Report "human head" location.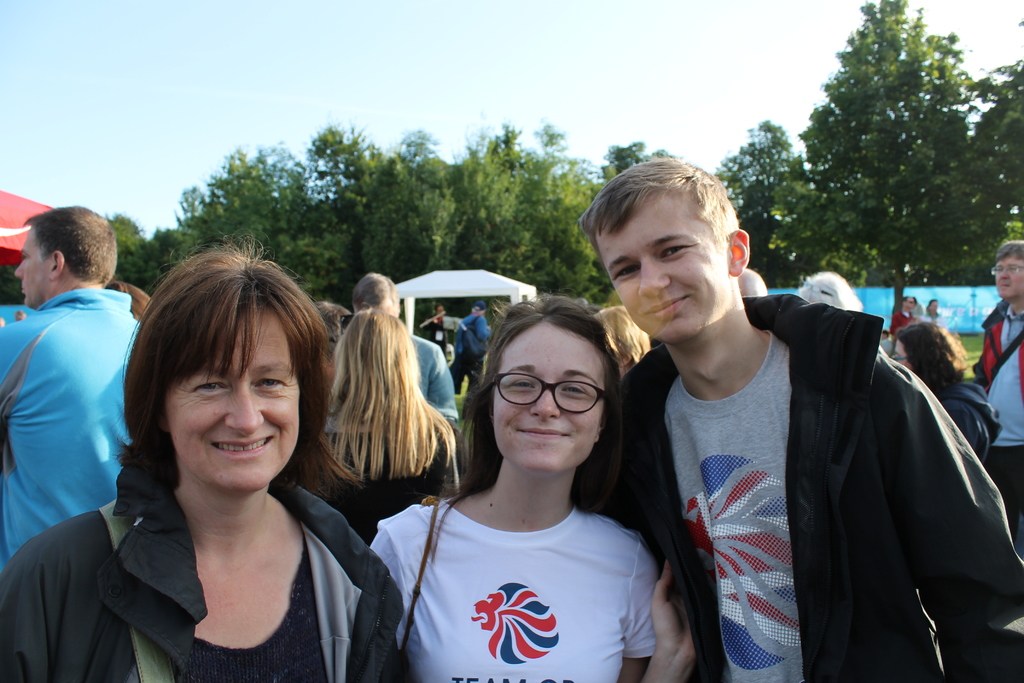
Report: (left=990, top=243, right=1023, bottom=303).
